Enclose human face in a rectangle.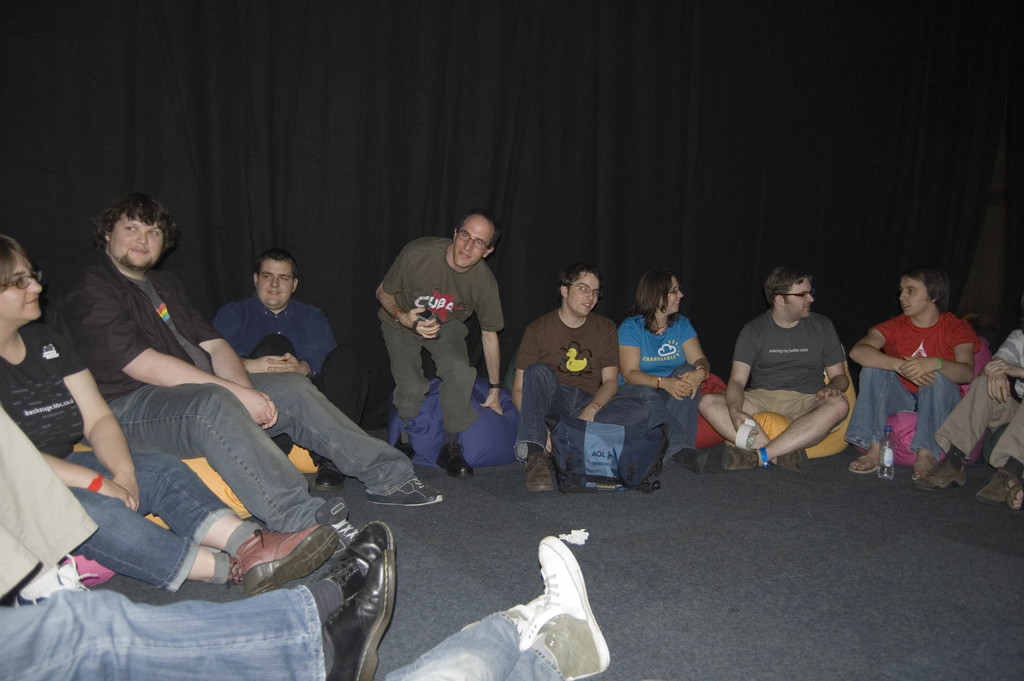
pyautogui.locateOnScreen(454, 213, 488, 270).
